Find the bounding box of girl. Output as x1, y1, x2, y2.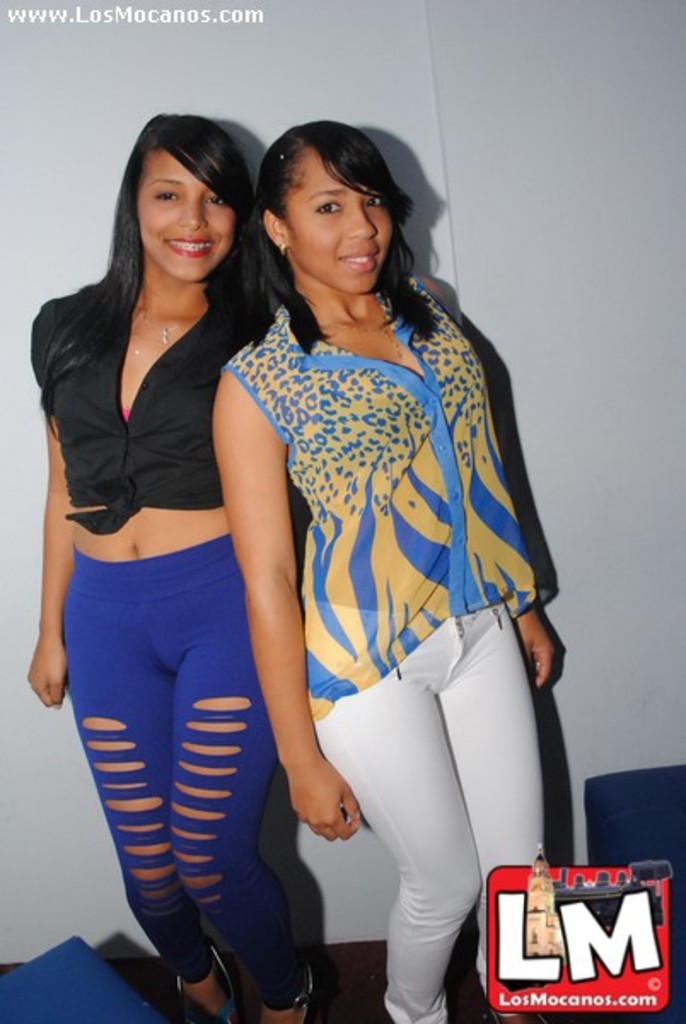
26, 121, 285, 1022.
